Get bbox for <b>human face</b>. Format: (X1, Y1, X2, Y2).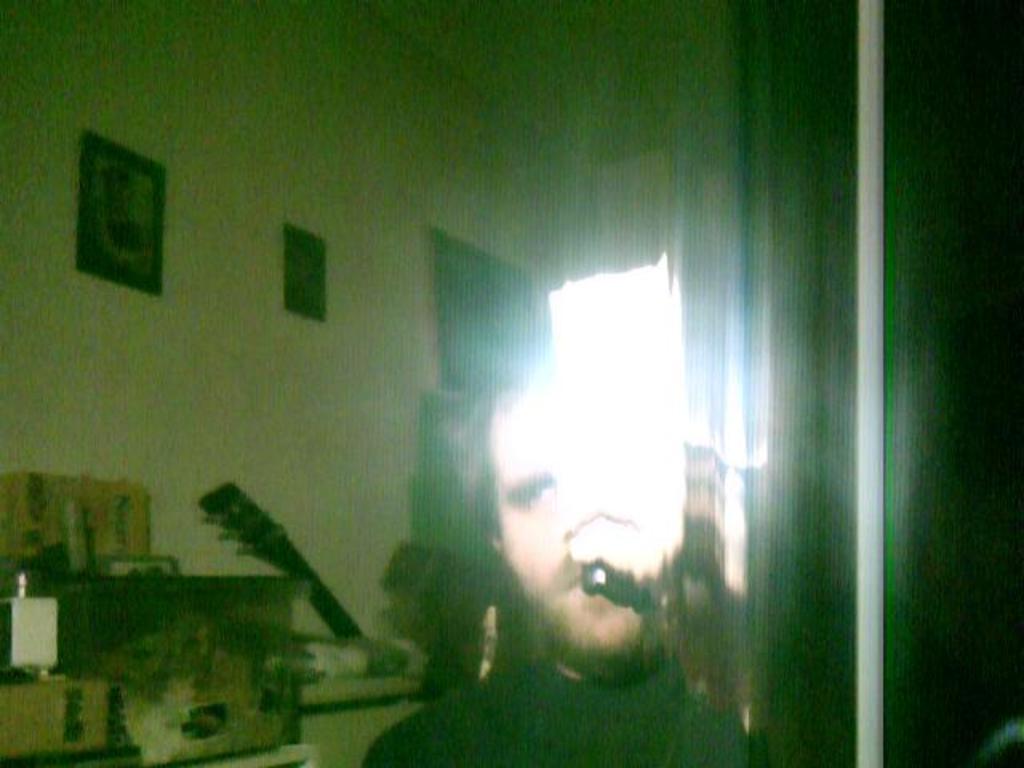
(499, 397, 643, 658).
